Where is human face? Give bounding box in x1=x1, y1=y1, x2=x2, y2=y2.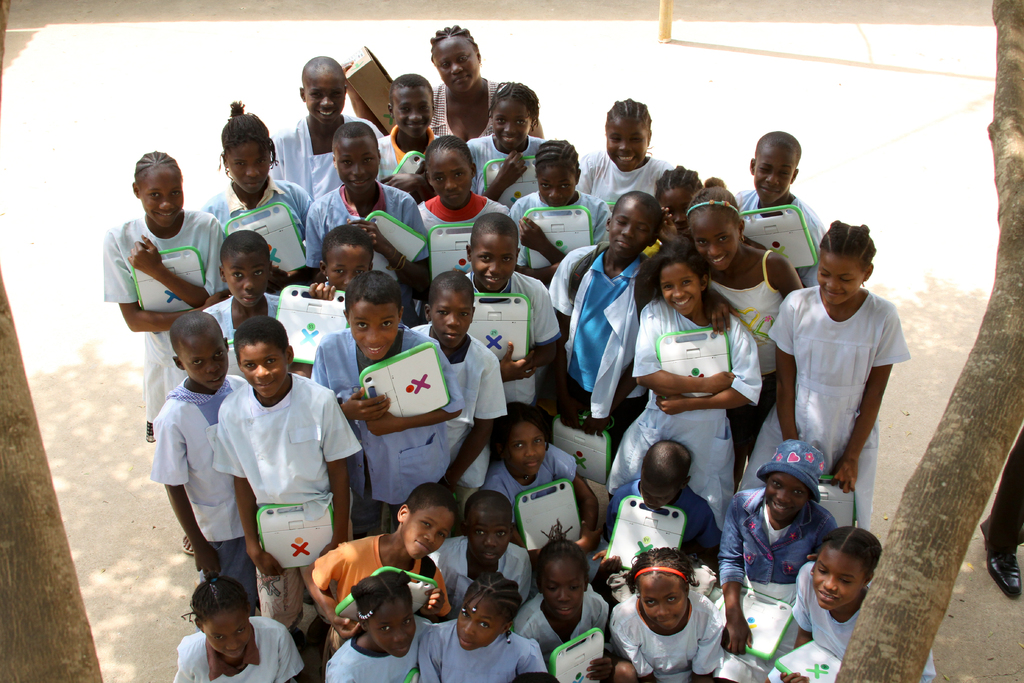
x1=324, y1=242, x2=376, y2=284.
